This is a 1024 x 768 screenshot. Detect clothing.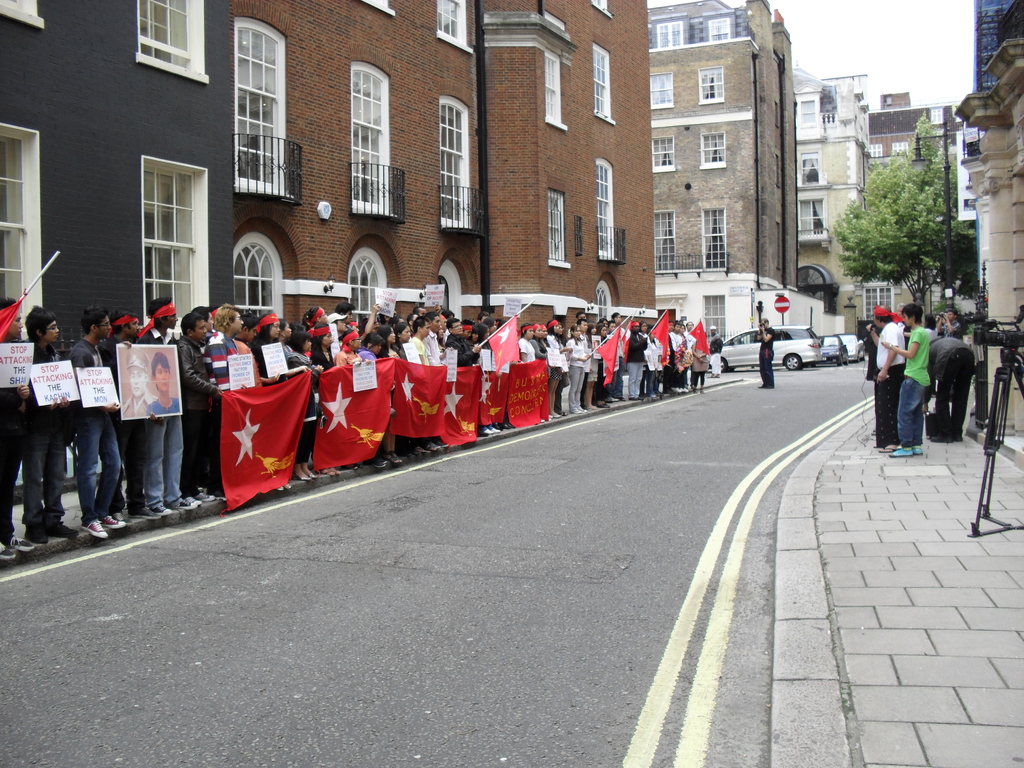
l=876, t=314, r=909, b=371.
